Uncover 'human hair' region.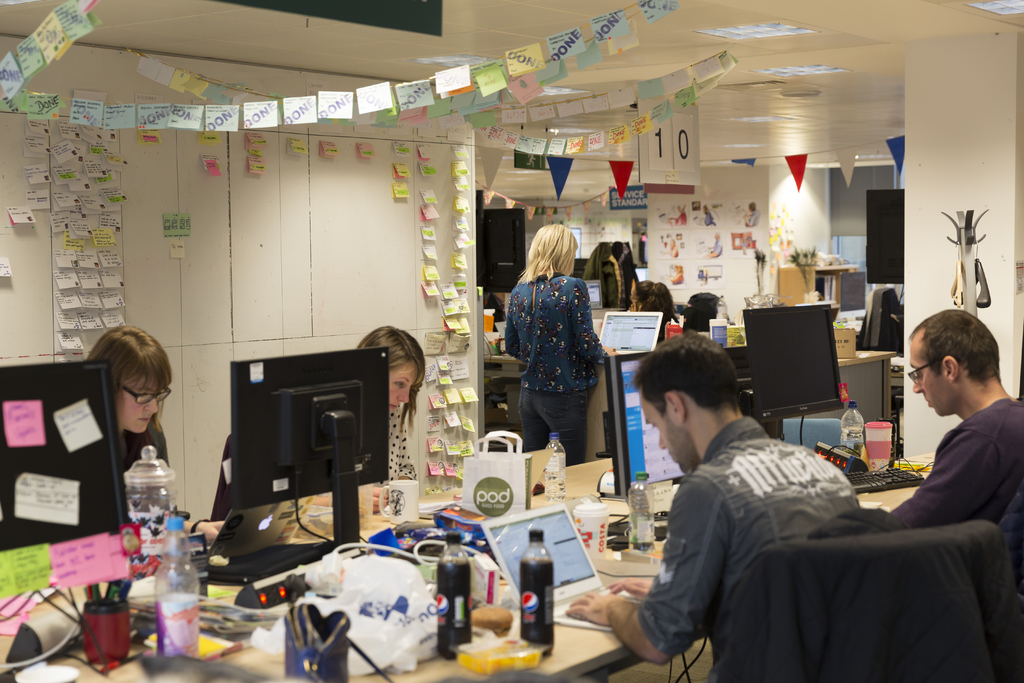
Uncovered: bbox=[515, 223, 580, 283].
